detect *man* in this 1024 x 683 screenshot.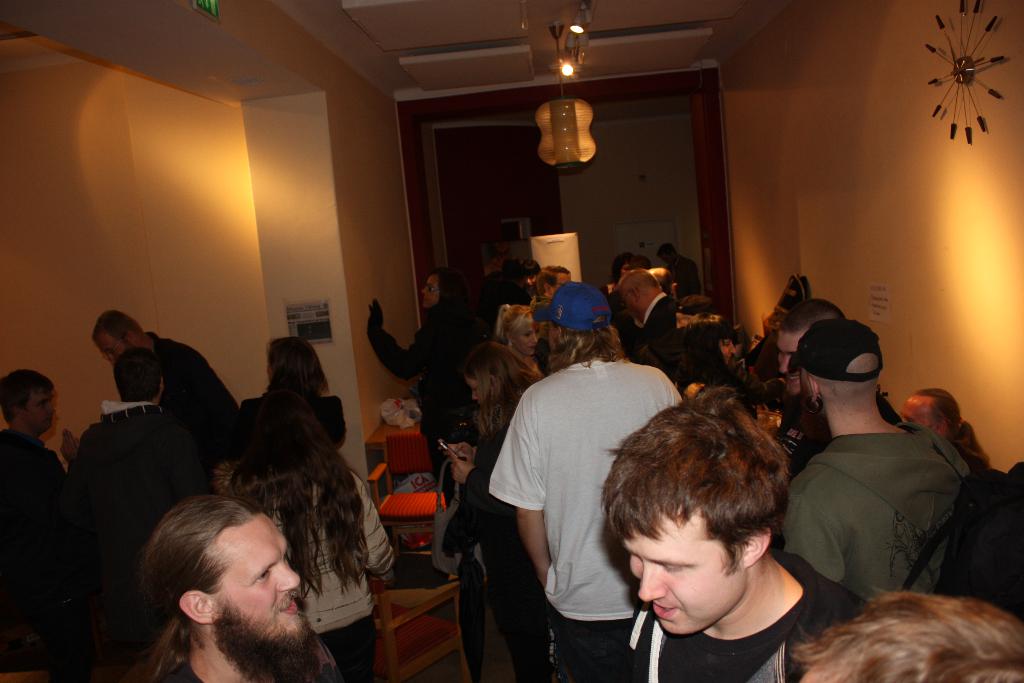
Detection: box=[72, 347, 220, 550].
